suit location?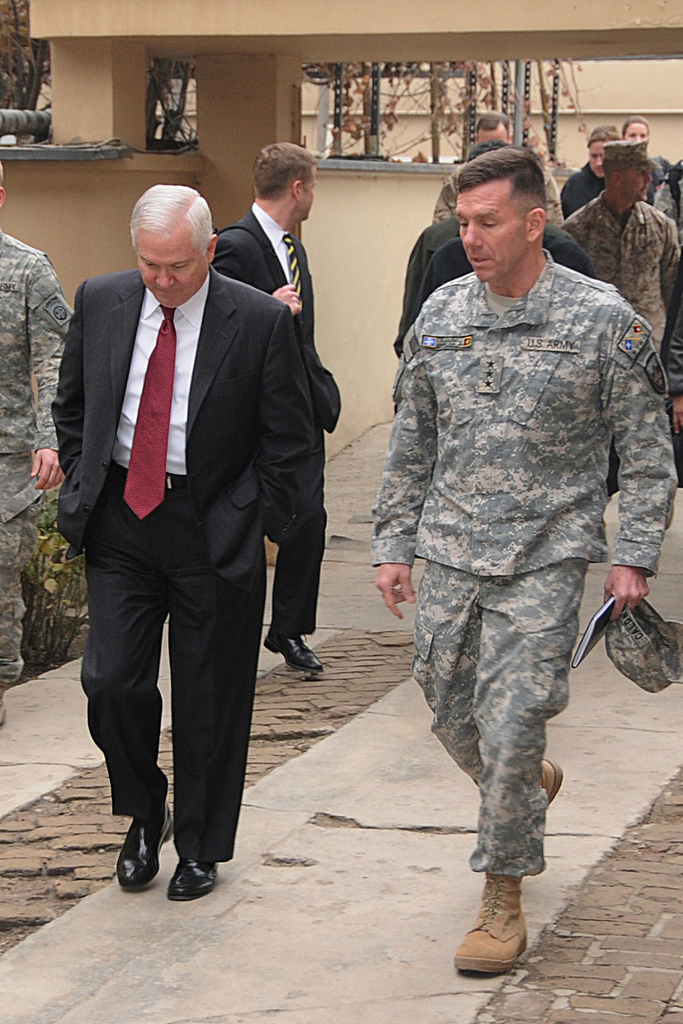
select_region(557, 158, 610, 219)
